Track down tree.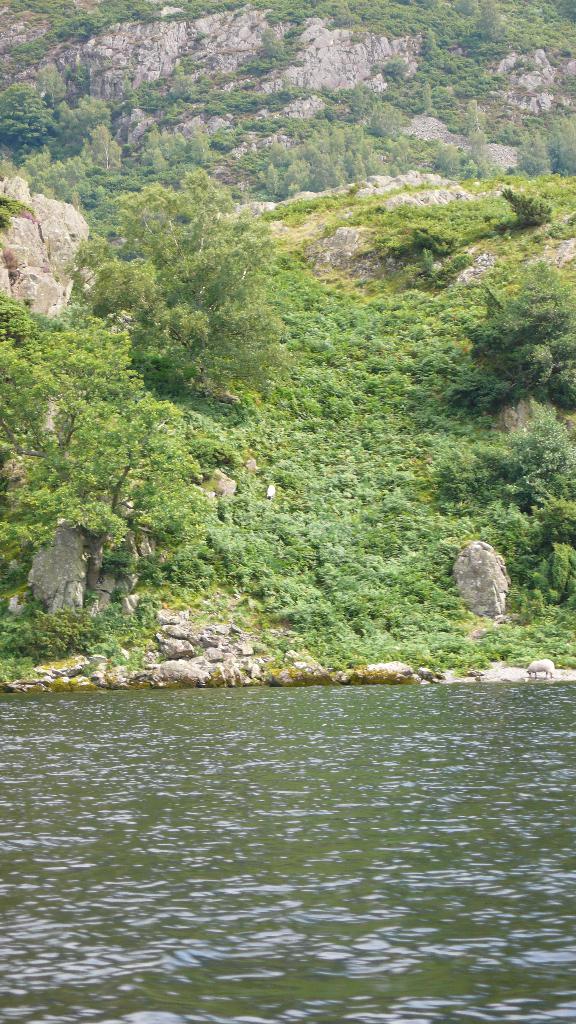
Tracked to l=499, t=187, r=555, b=225.
